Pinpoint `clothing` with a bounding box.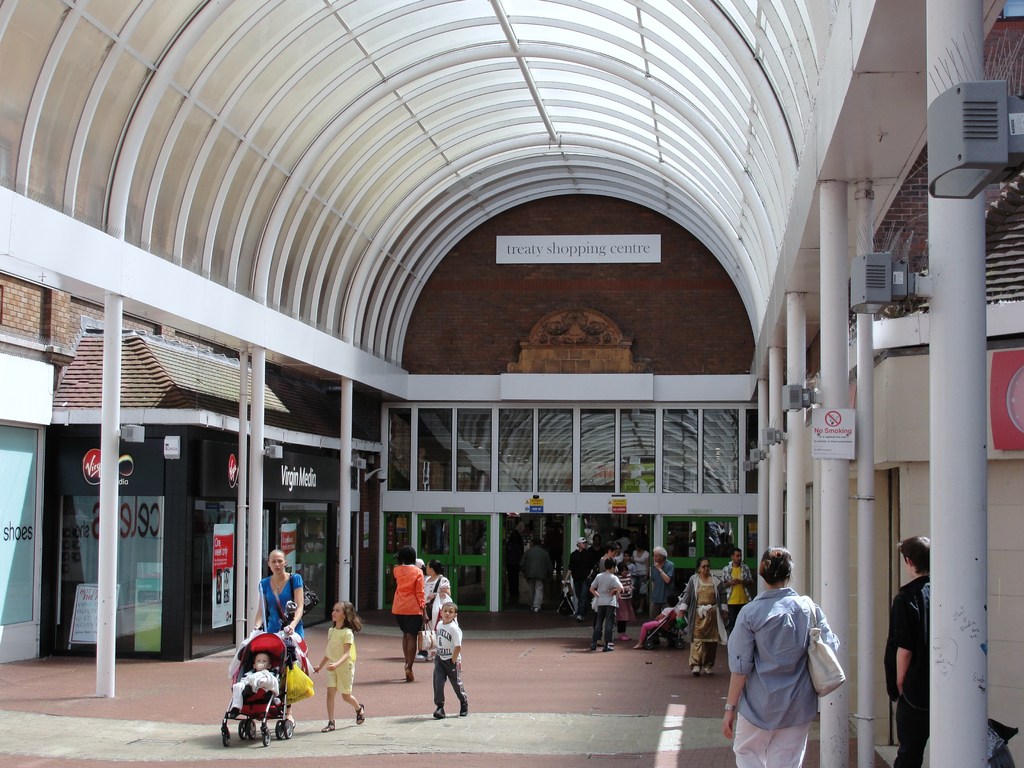
328, 628, 355, 692.
